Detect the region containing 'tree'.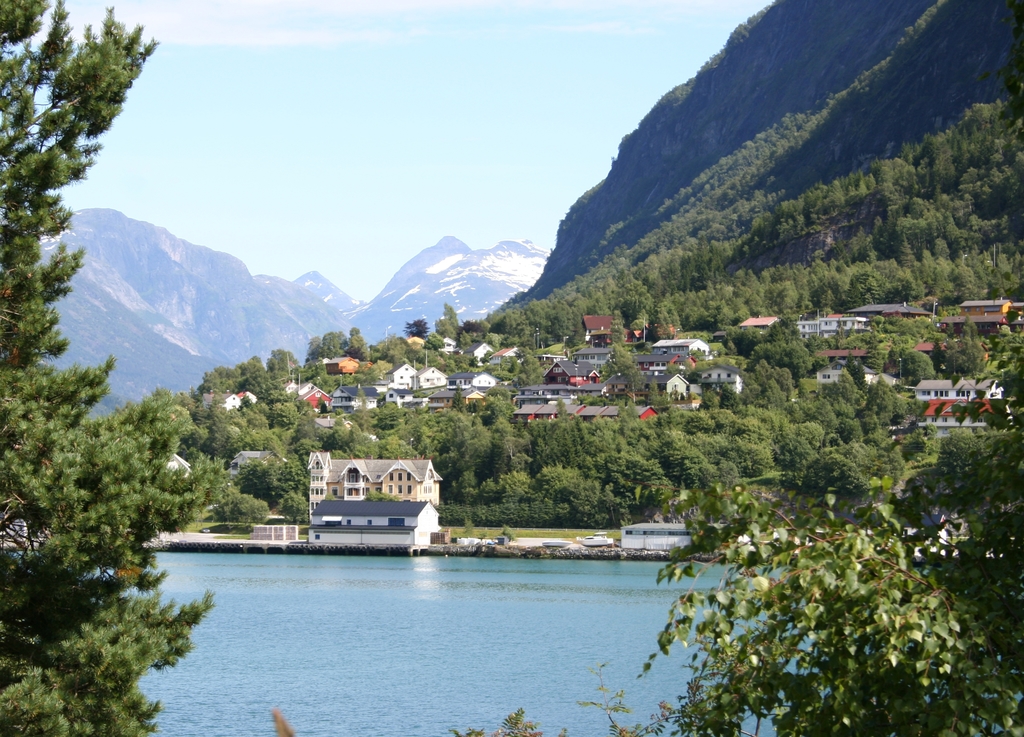
bbox=[636, 330, 1022, 736].
